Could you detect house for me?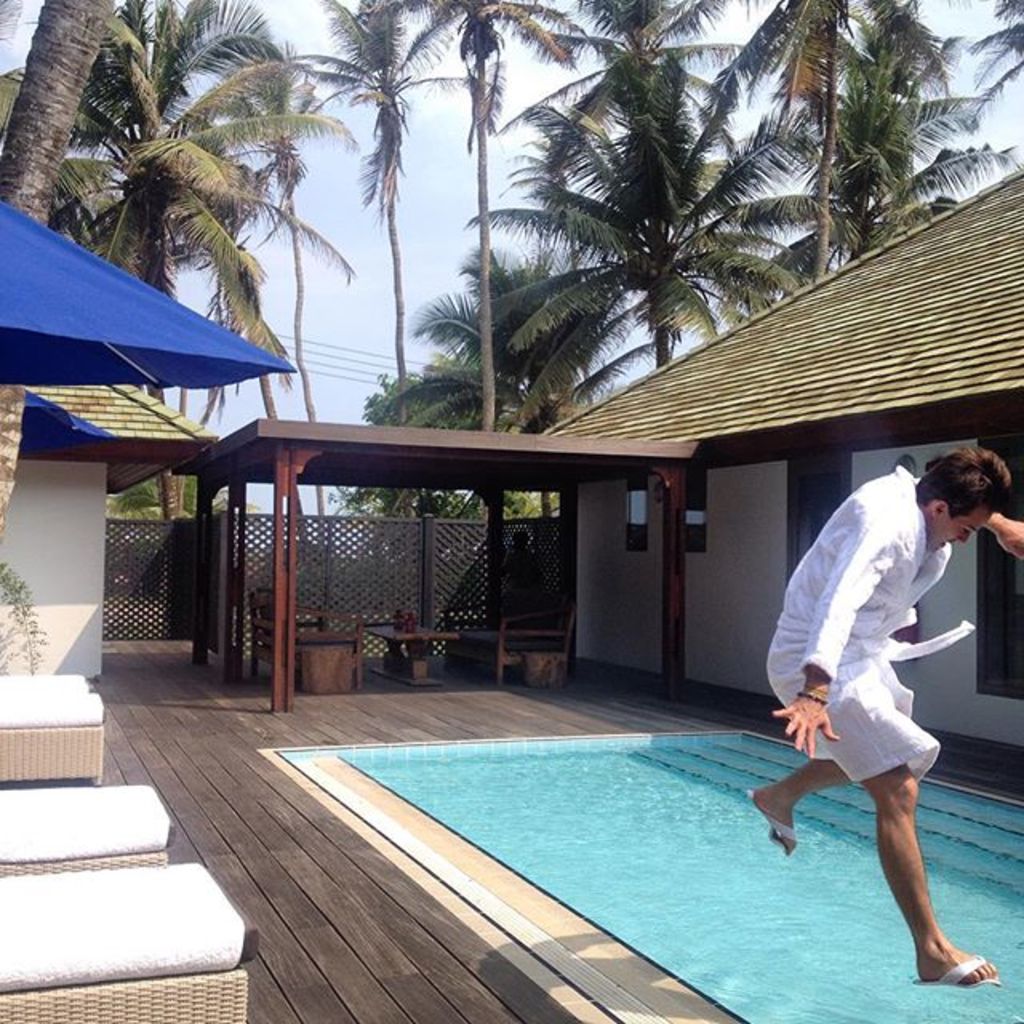
Detection result: (526,166,1022,755).
